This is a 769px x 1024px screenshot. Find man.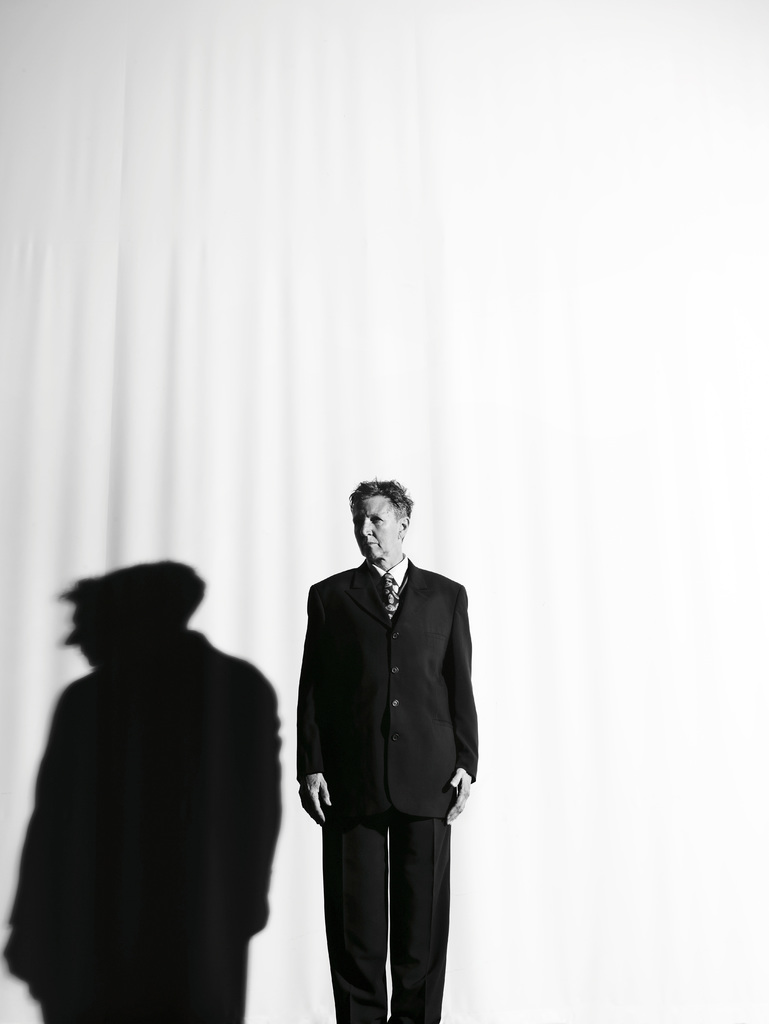
Bounding box: {"x1": 295, "y1": 476, "x2": 476, "y2": 1023}.
